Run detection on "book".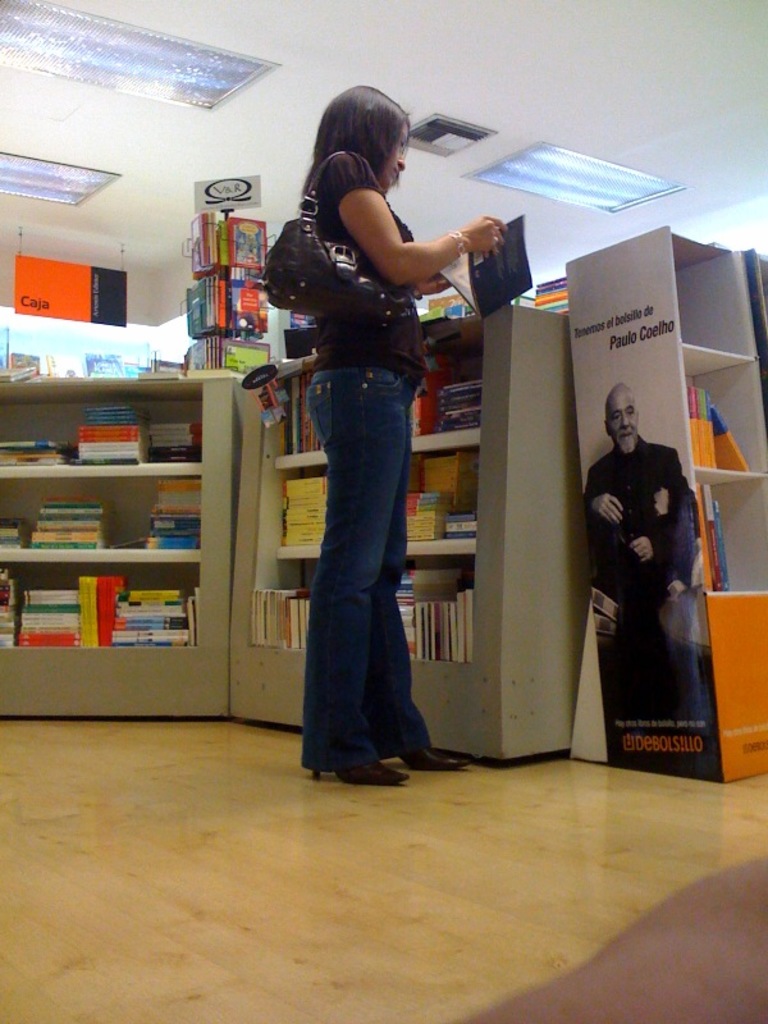
Result: (left=77, top=340, right=127, bottom=376).
